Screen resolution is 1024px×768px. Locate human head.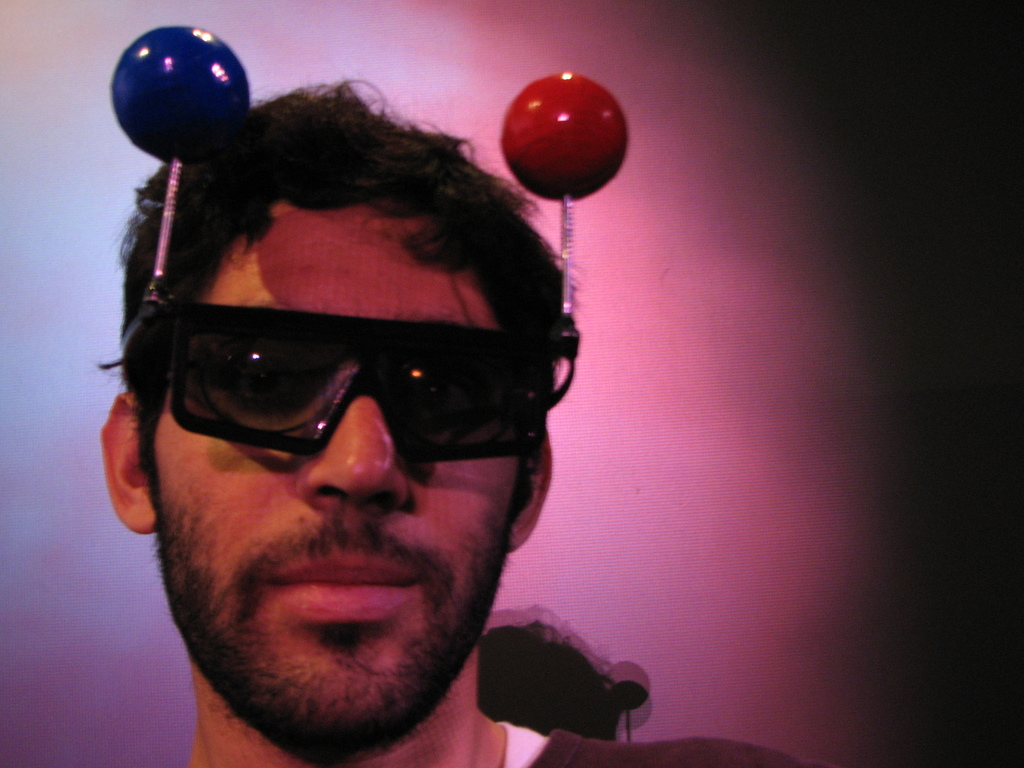
pyautogui.locateOnScreen(144, 52, 570, 677).
